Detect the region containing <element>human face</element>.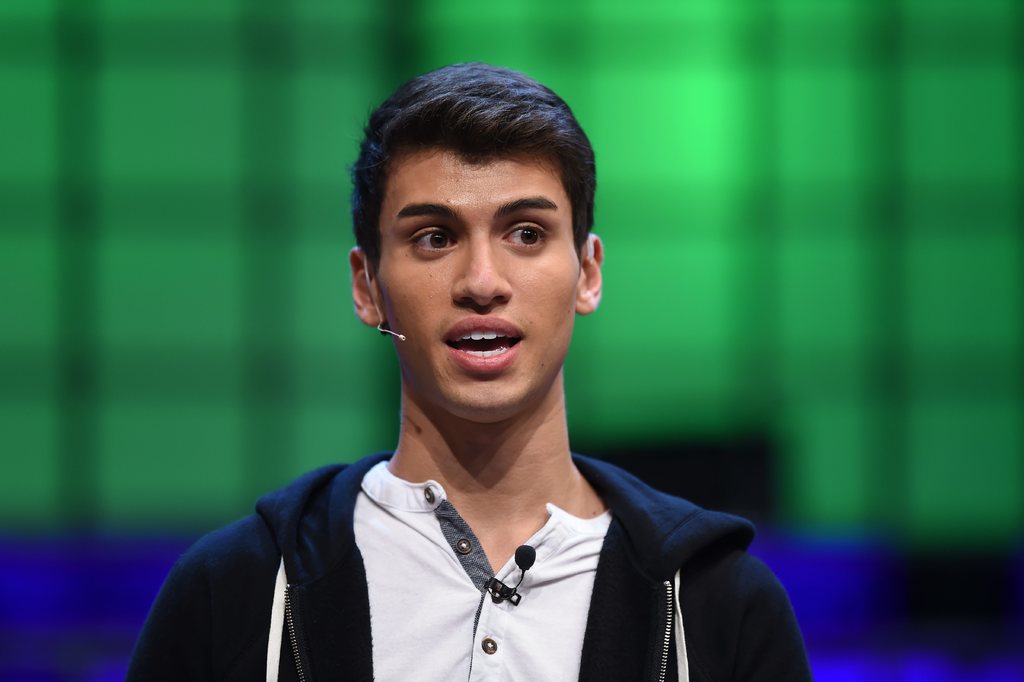
Rect(382, 149, 576, 416).
